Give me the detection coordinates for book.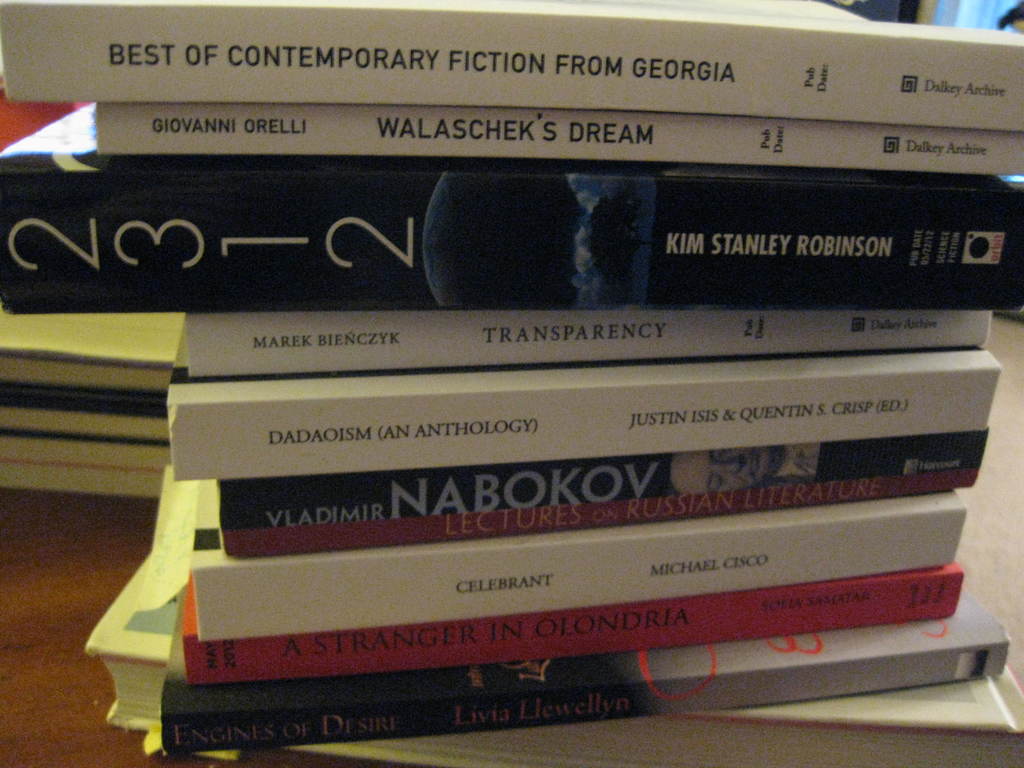
bbox=[0, 0, 1023, 134].
